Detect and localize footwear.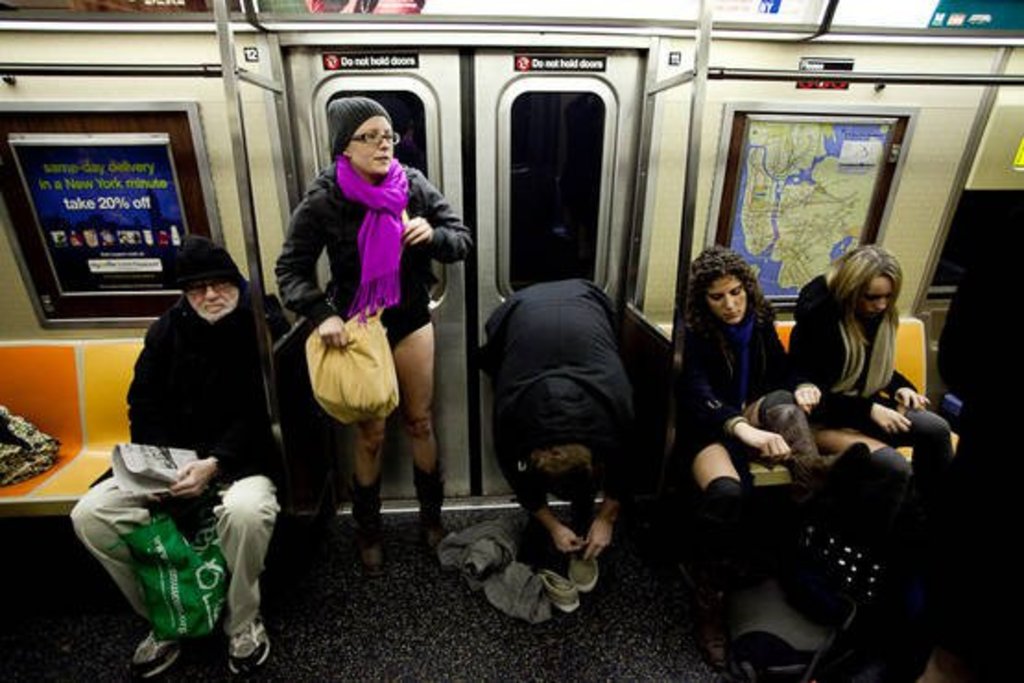
Localized at (x1=792, y1=443, x2=863, y2=530).
